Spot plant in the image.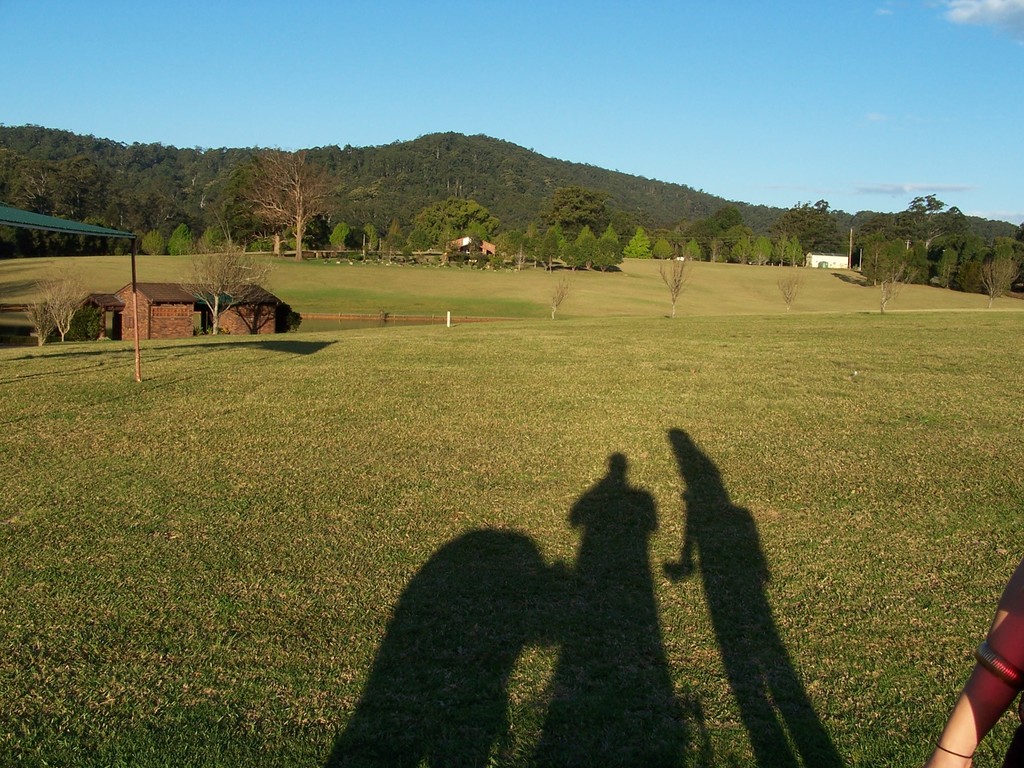
plant found at bbox=[551, 274, 572, 320].
